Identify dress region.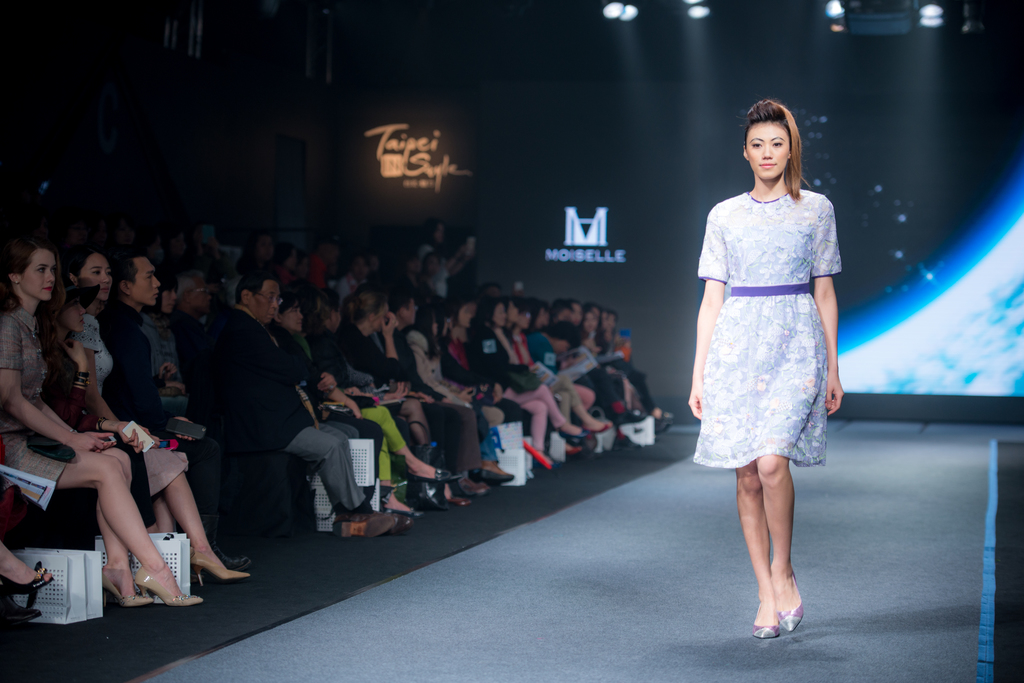
Region: BBox(77, 313, 114, 392).
